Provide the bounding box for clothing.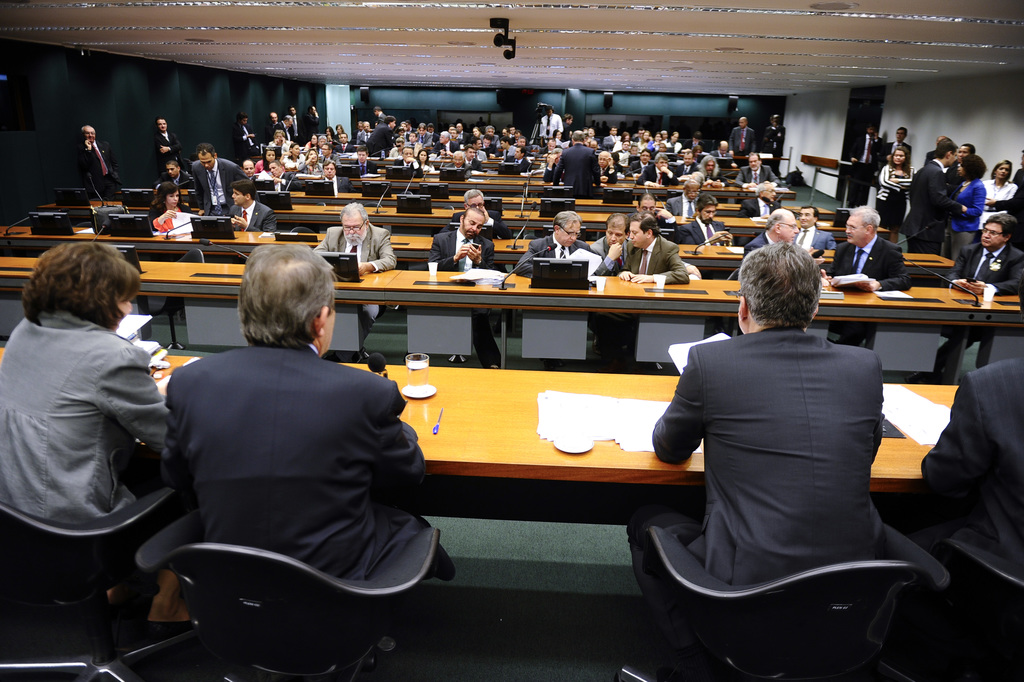
x1=427 y1=229 x2=517 y2=359.
